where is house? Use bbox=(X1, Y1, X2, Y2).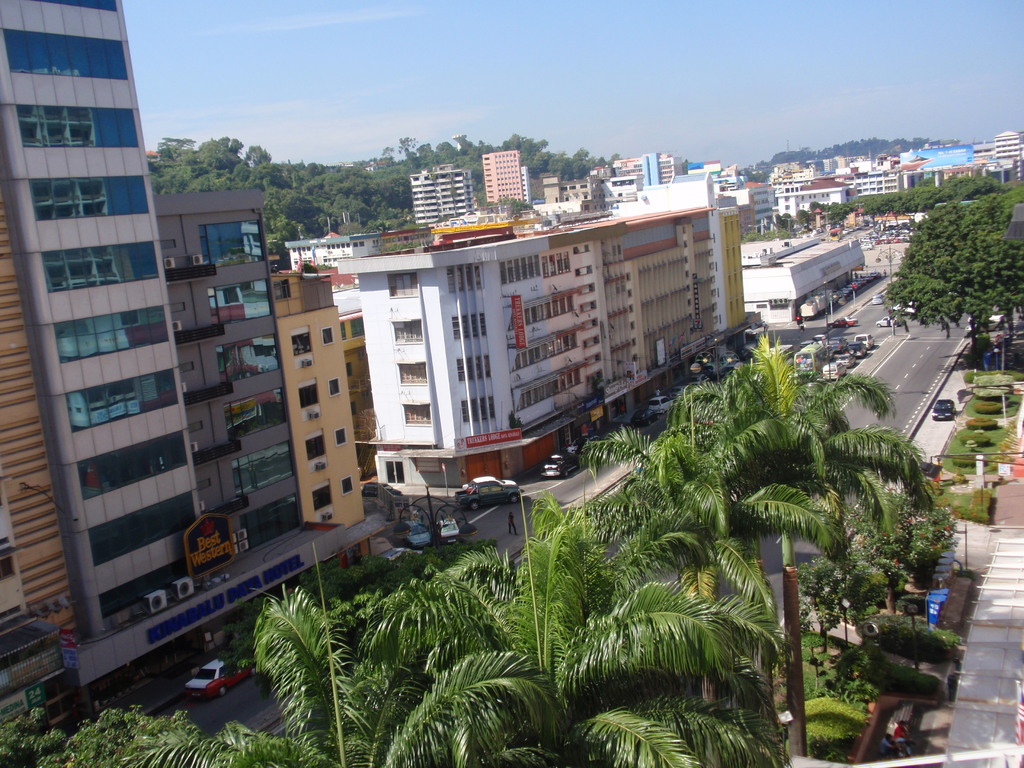
bbox=(0, 218, 76, 669).
